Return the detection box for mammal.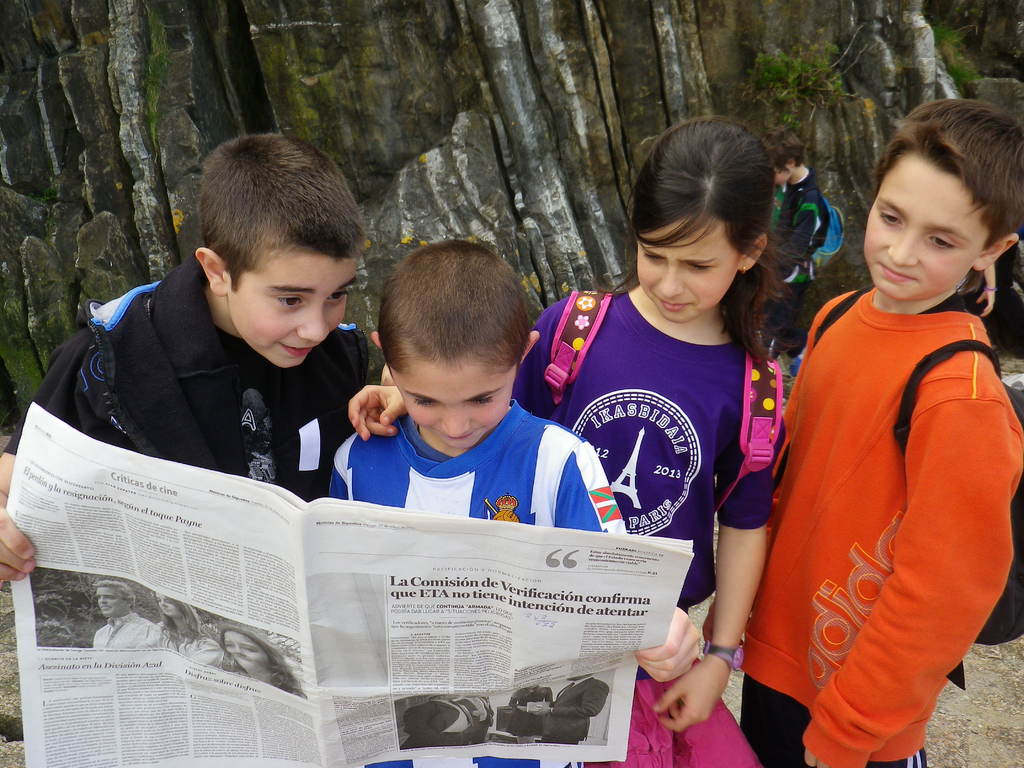
bbox(530, 673, 613, 744).
